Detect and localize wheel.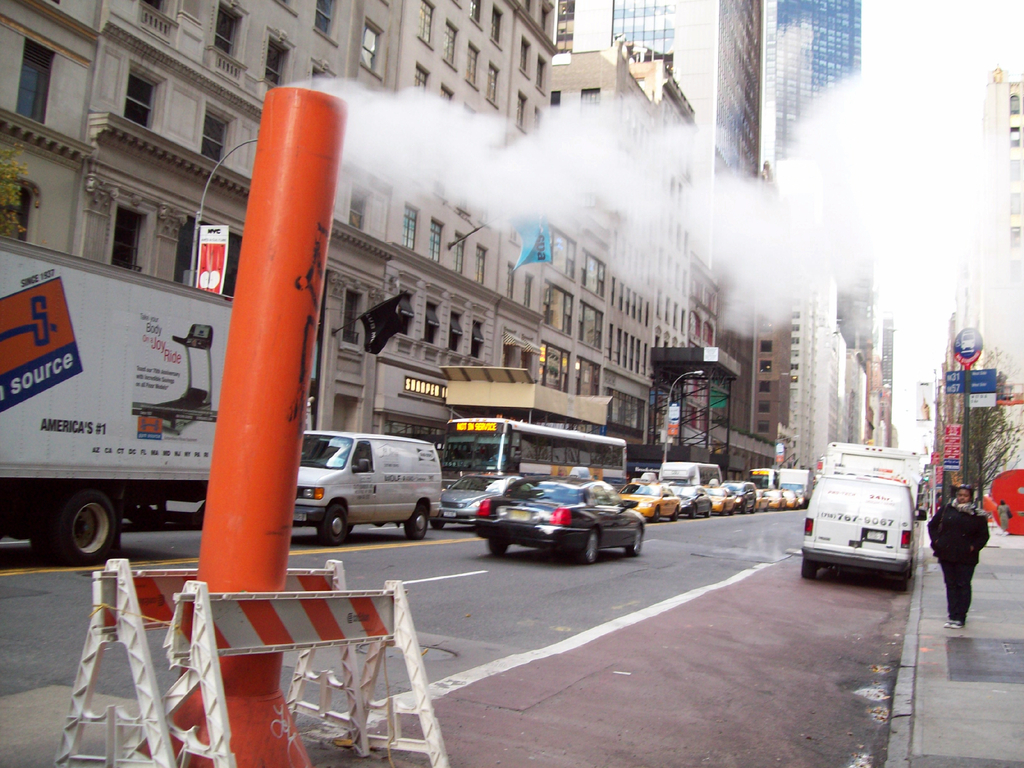
Localized at 487,533,509,558.
